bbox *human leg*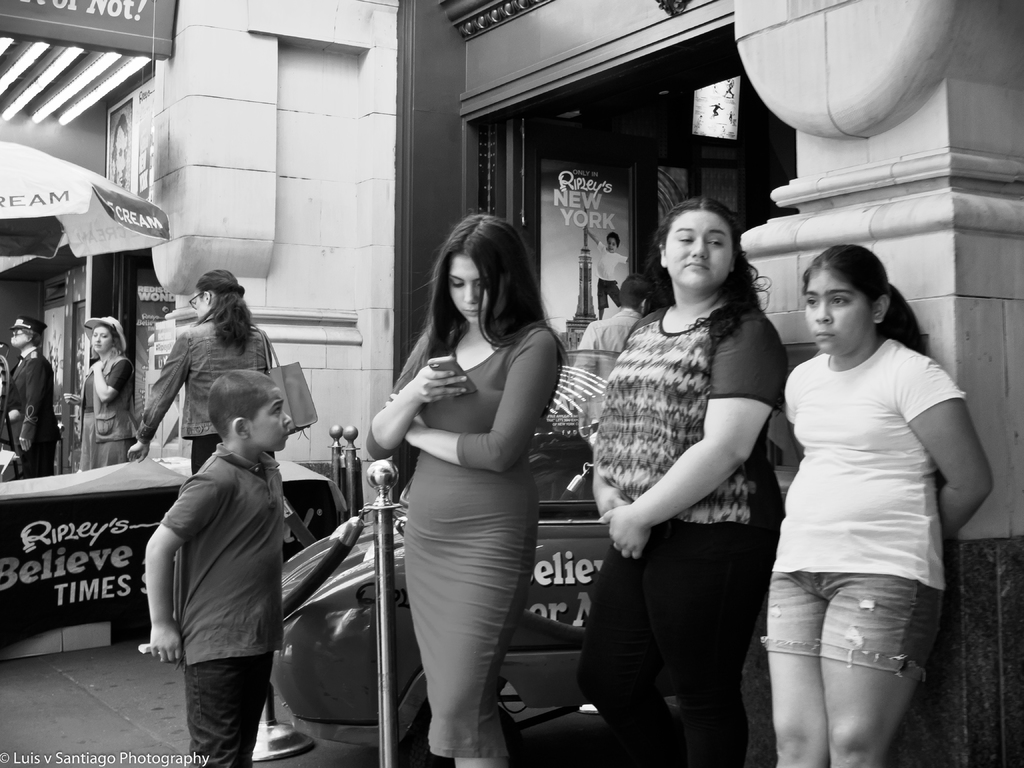
{"x1": 186, "y1": 651, "x2": 273, "y2": 767}
